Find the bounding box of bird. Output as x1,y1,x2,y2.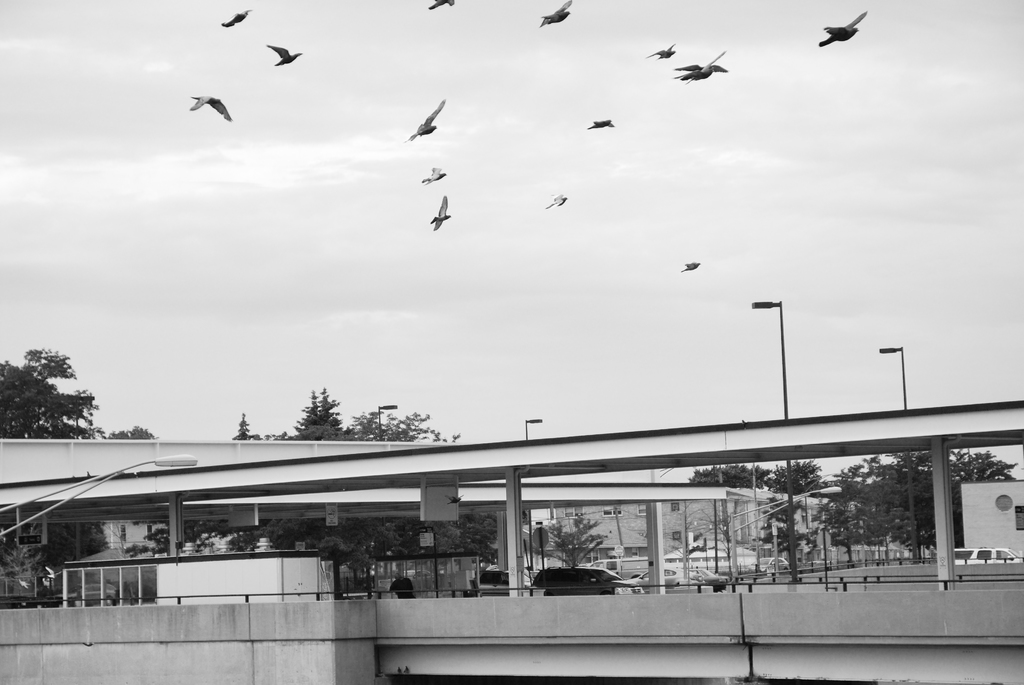
817,8,875,51.
